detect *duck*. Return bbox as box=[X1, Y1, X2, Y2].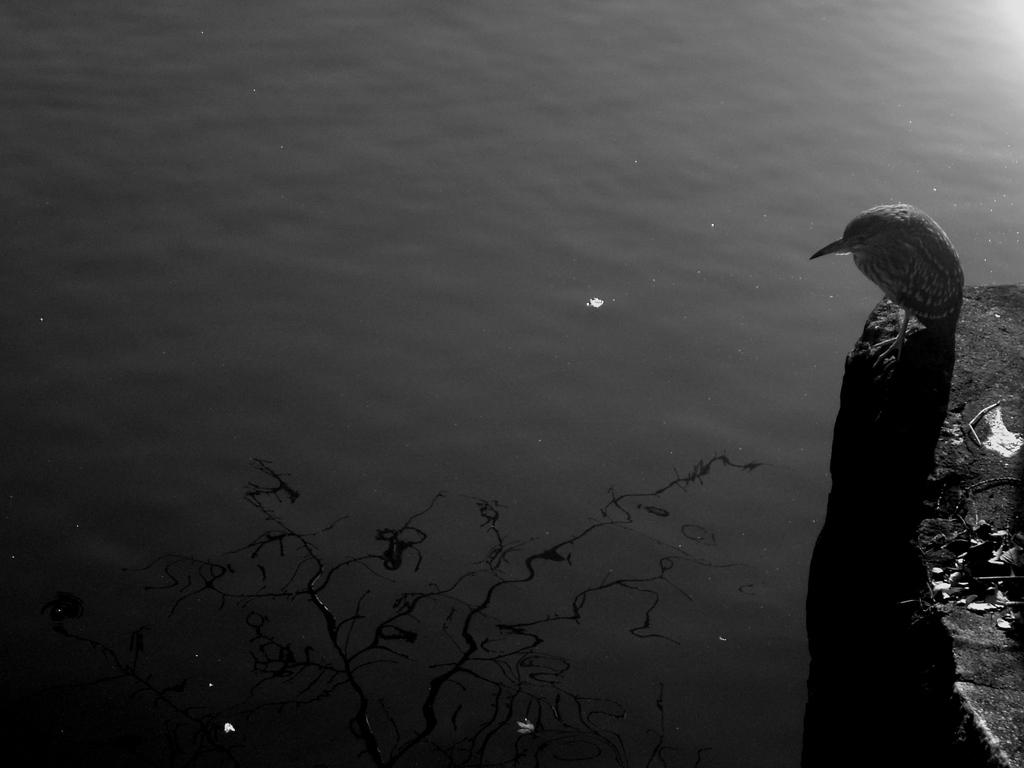
box=[792, 205, 1000, 702].
